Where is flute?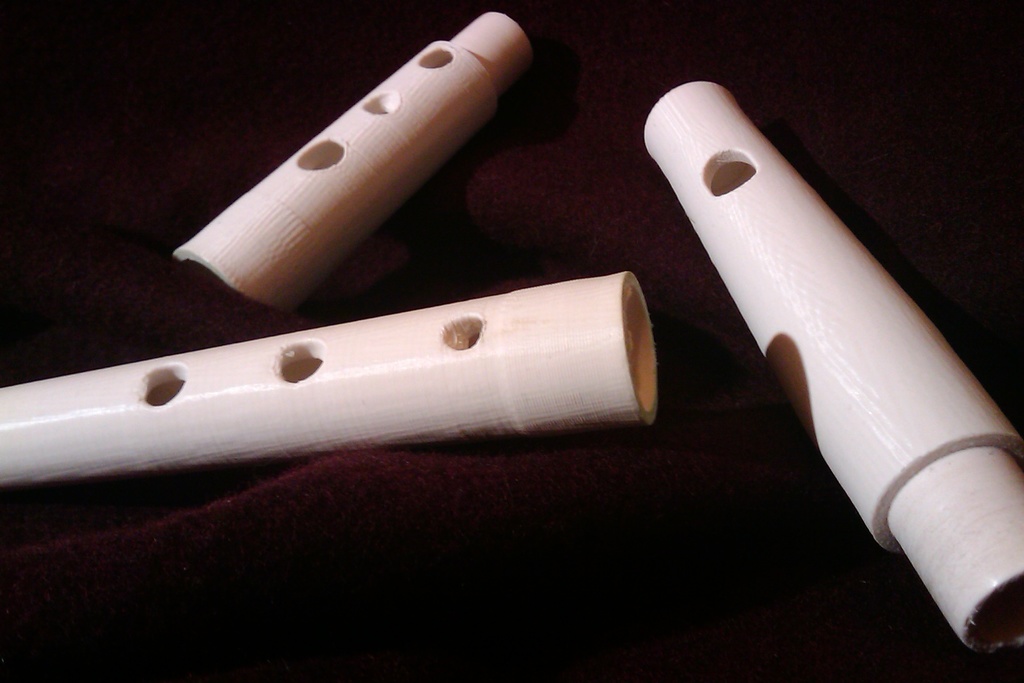
<bbox>0, 273, 657, 491</bbox>.
